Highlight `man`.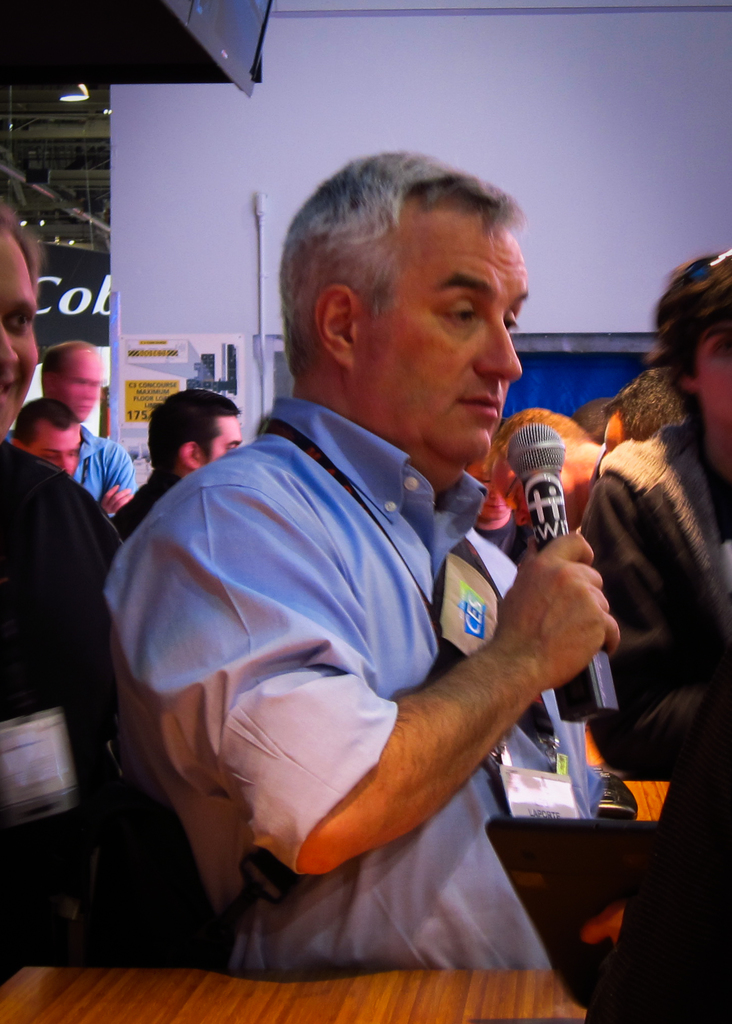
Highlighted region: l=0, t=204, r=124, b=980.
